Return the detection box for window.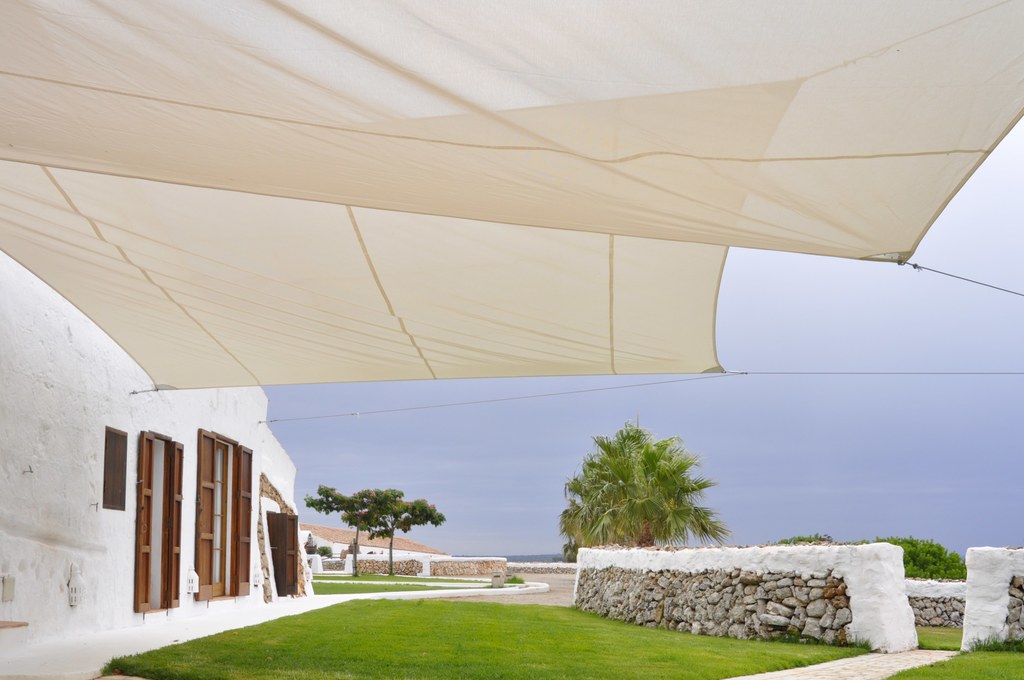
locate(200, 428, 252, 601).
